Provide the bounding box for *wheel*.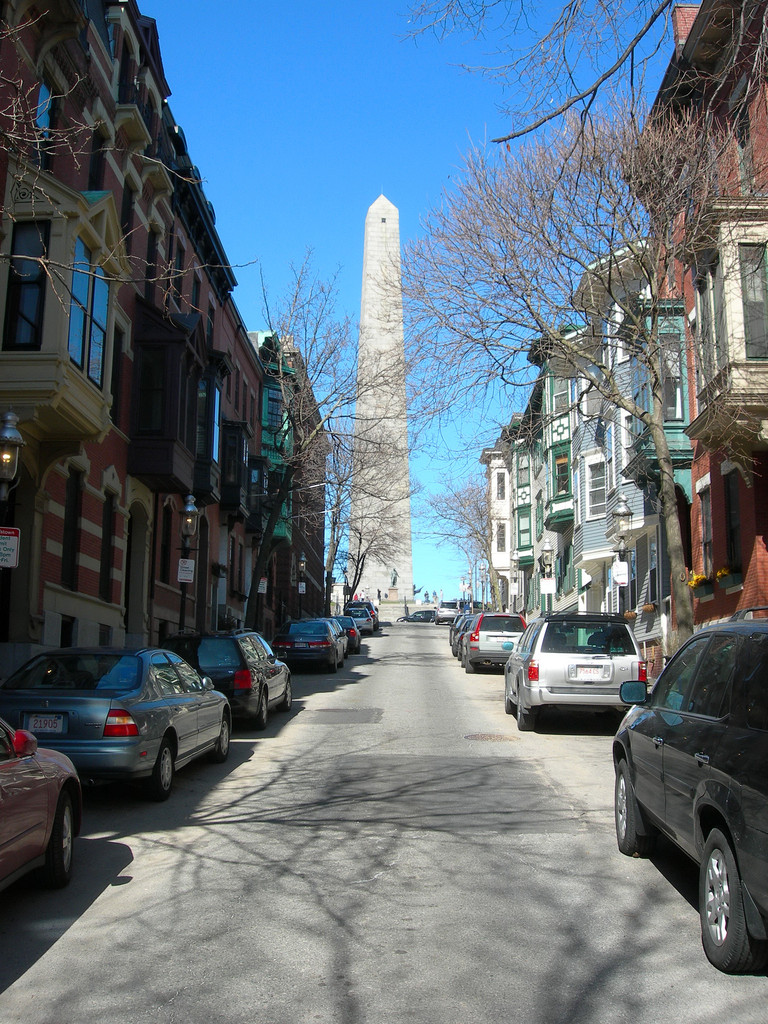
515 693 534 728.
